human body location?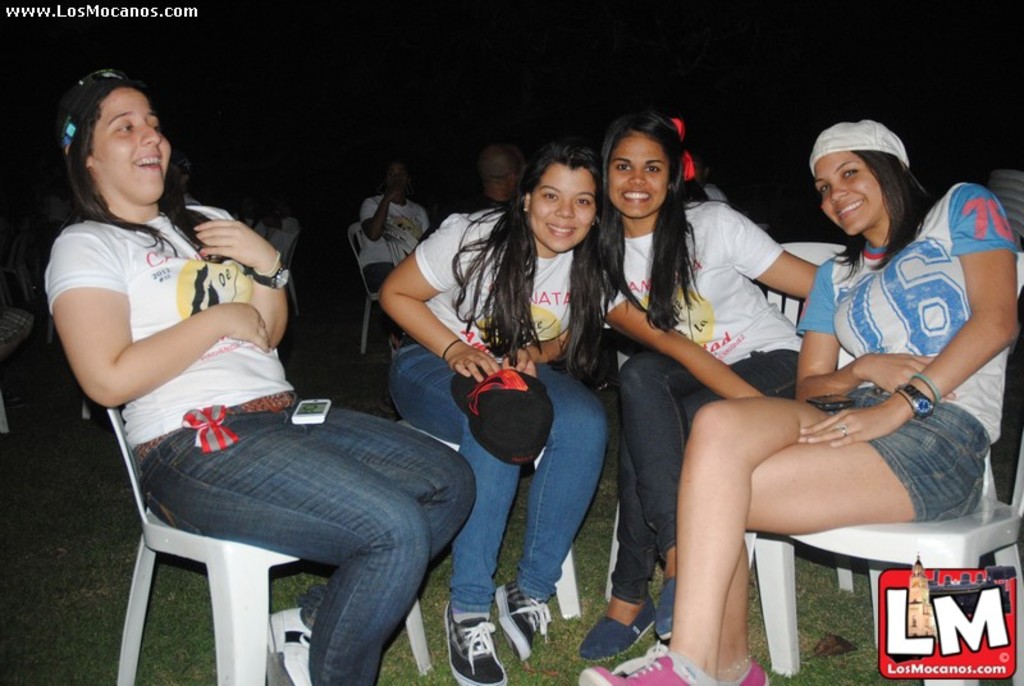
{"left": 580, "top": 111, "right": 1018, "bottom": 685}
